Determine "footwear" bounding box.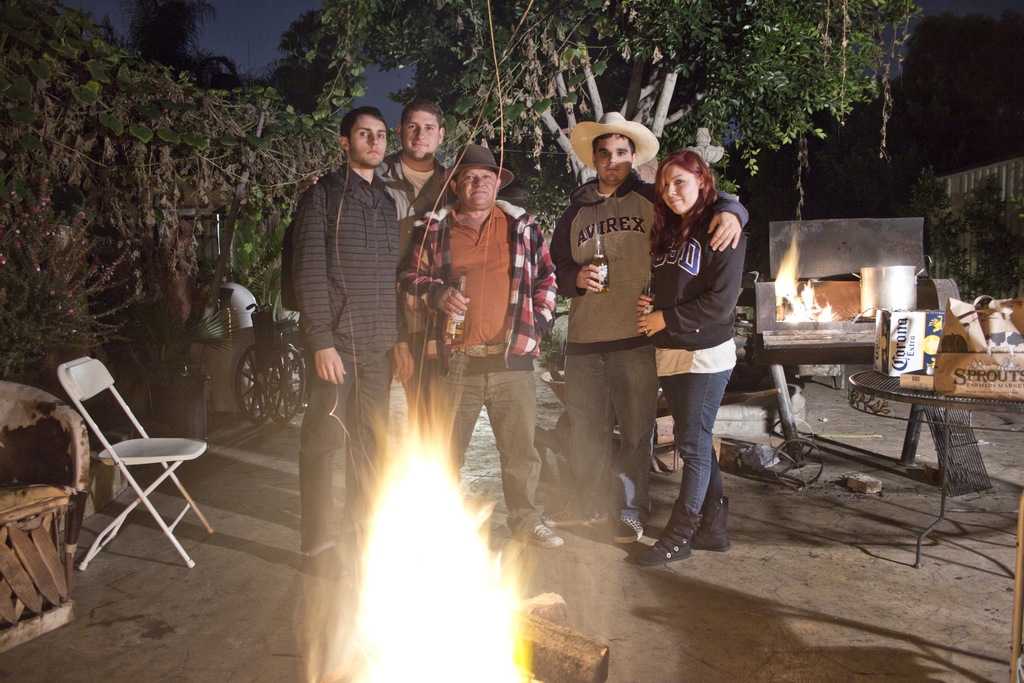
Determined: 303, 546, 343, 582.
